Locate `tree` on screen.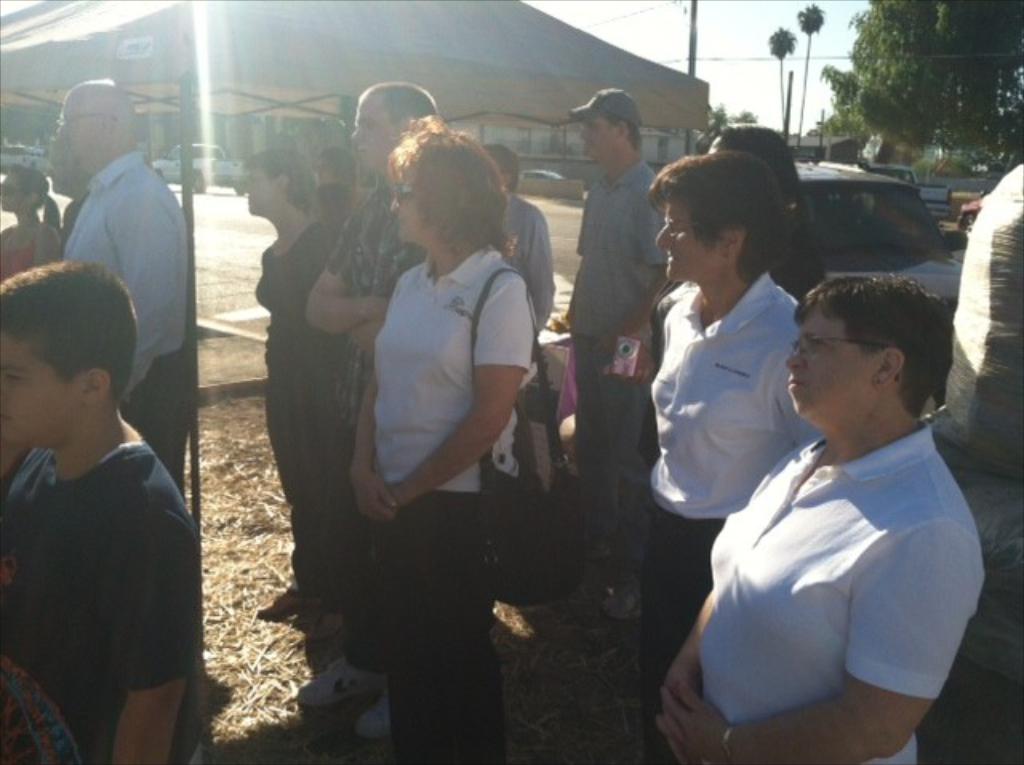
On screen at box=[709, 96, 774, 142].
